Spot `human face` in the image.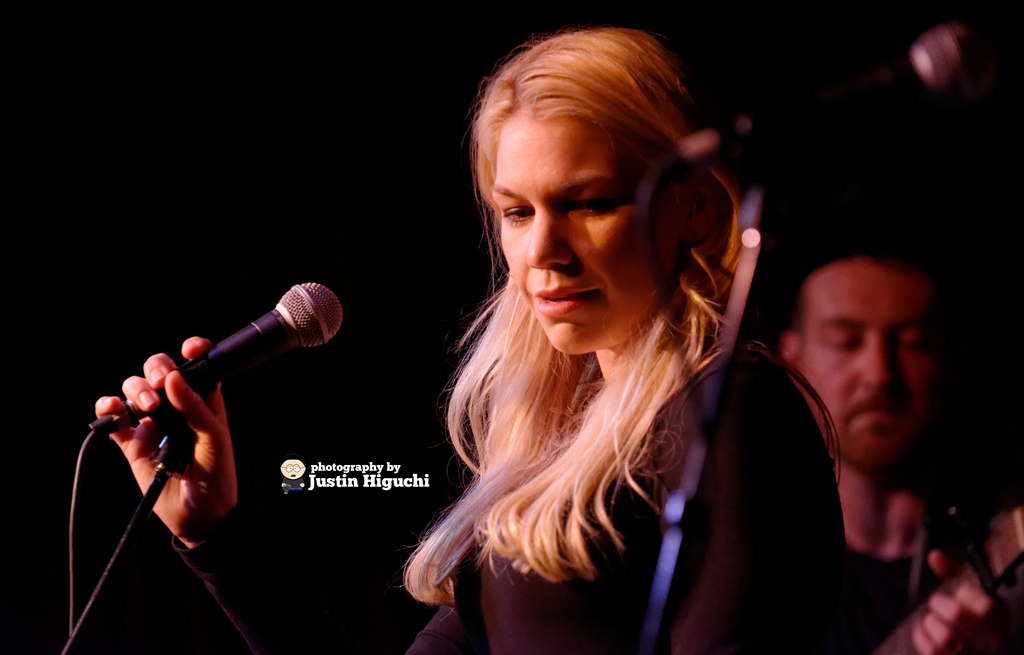
`human face` found at {"x1": 799, "y1": 258, "x2": 949, "y2": 474}.
